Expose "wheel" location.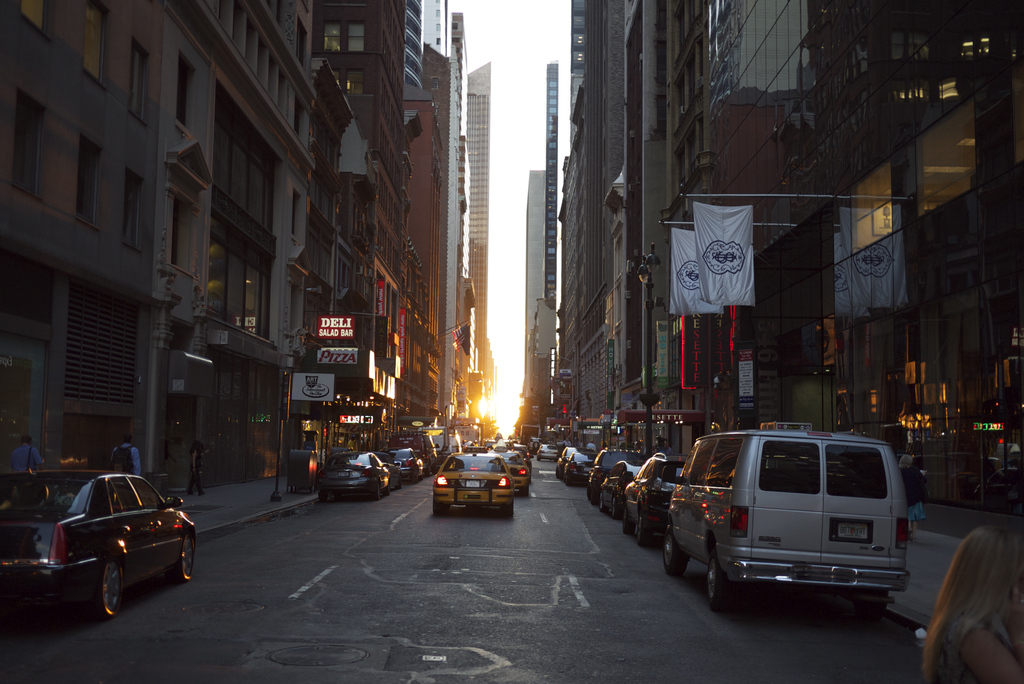
Exposed at rect(166, 531, 196, 585).
